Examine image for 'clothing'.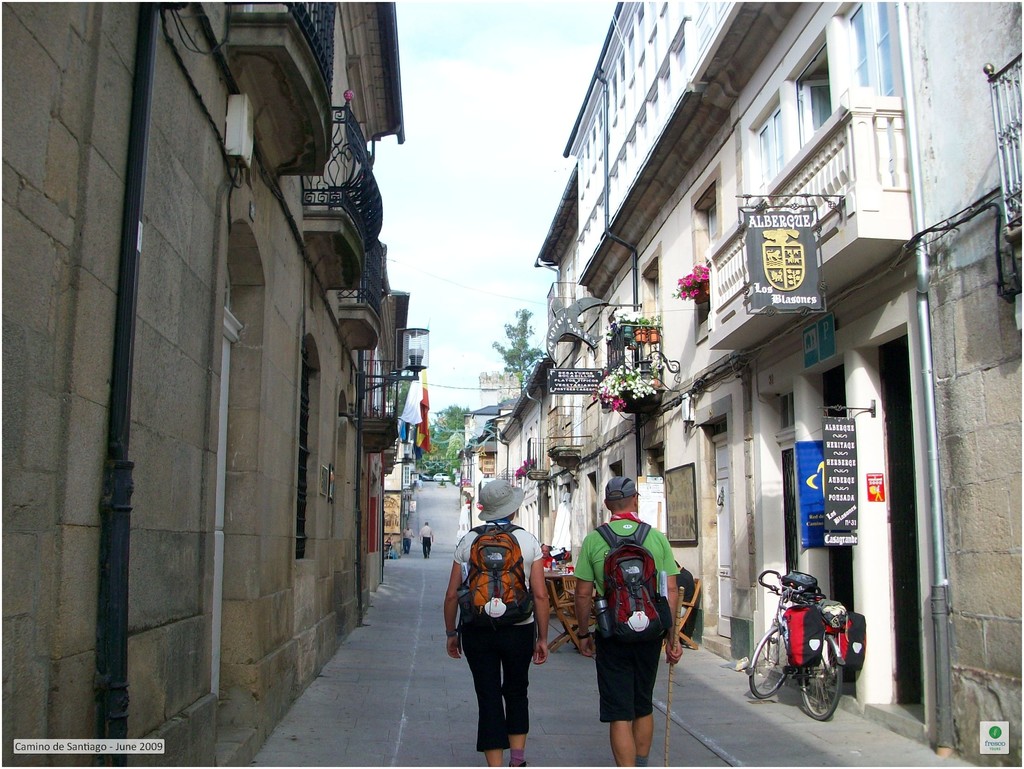
Examination result: (452,518,541,752).
